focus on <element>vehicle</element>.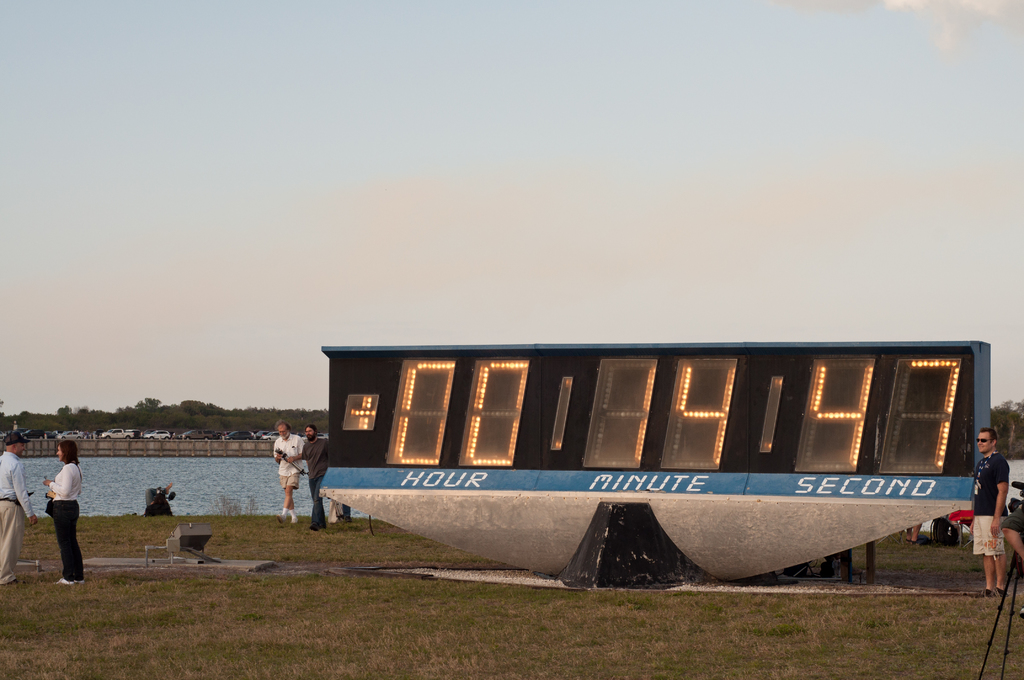
Focused at detection(58, 431, 88, 441).
